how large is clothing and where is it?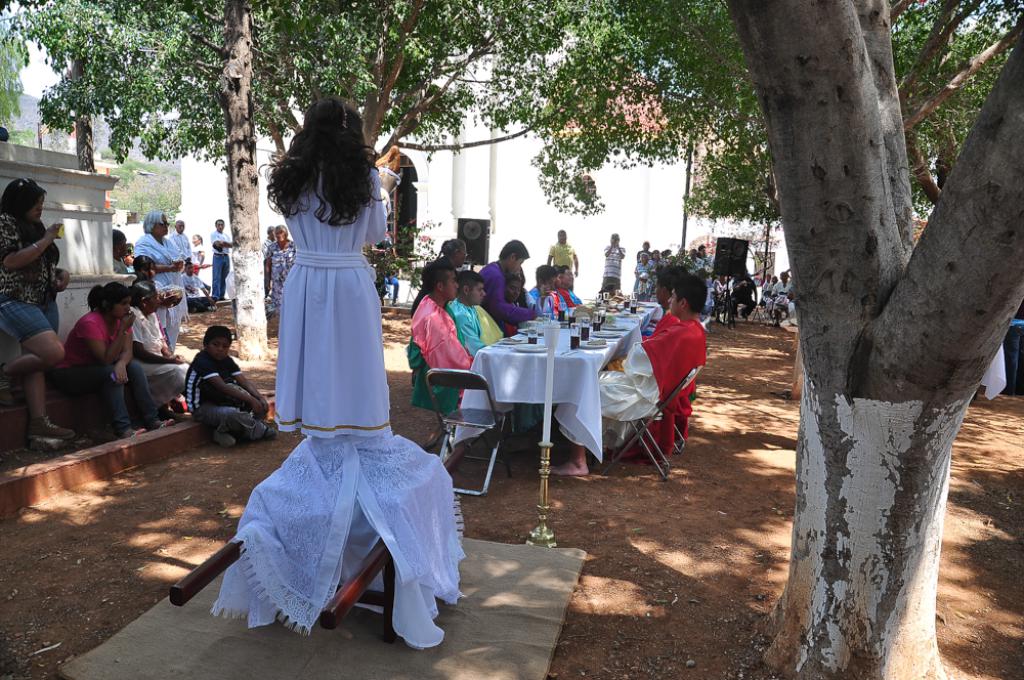
Bounding box: (x1=263, y1=235, x2=290, y2=309).
